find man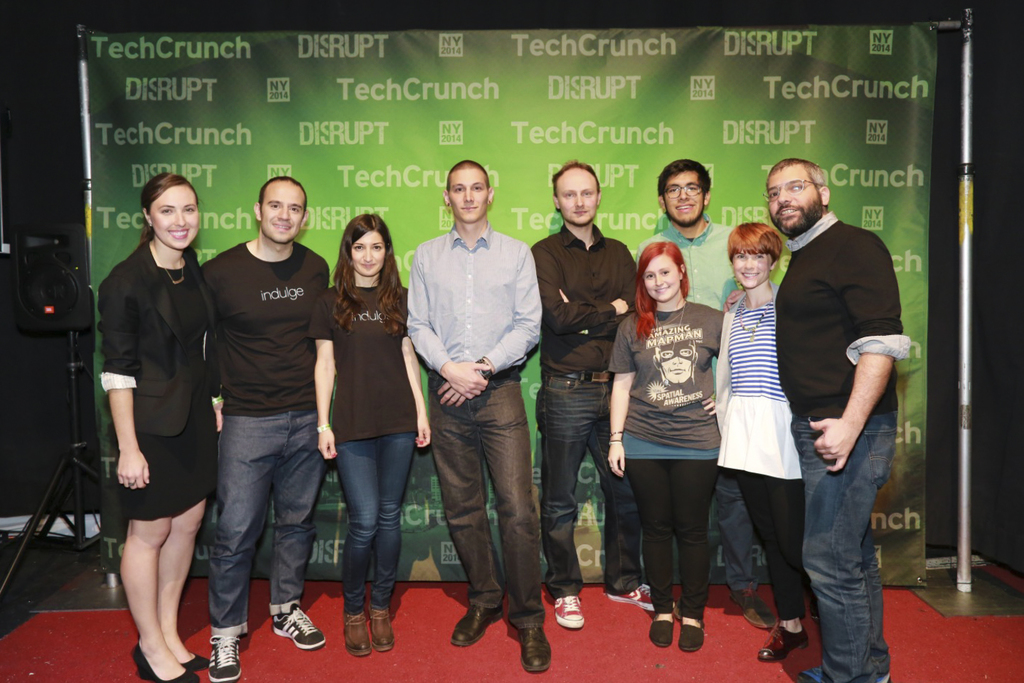
bbox(763, 134, 917, 672)
